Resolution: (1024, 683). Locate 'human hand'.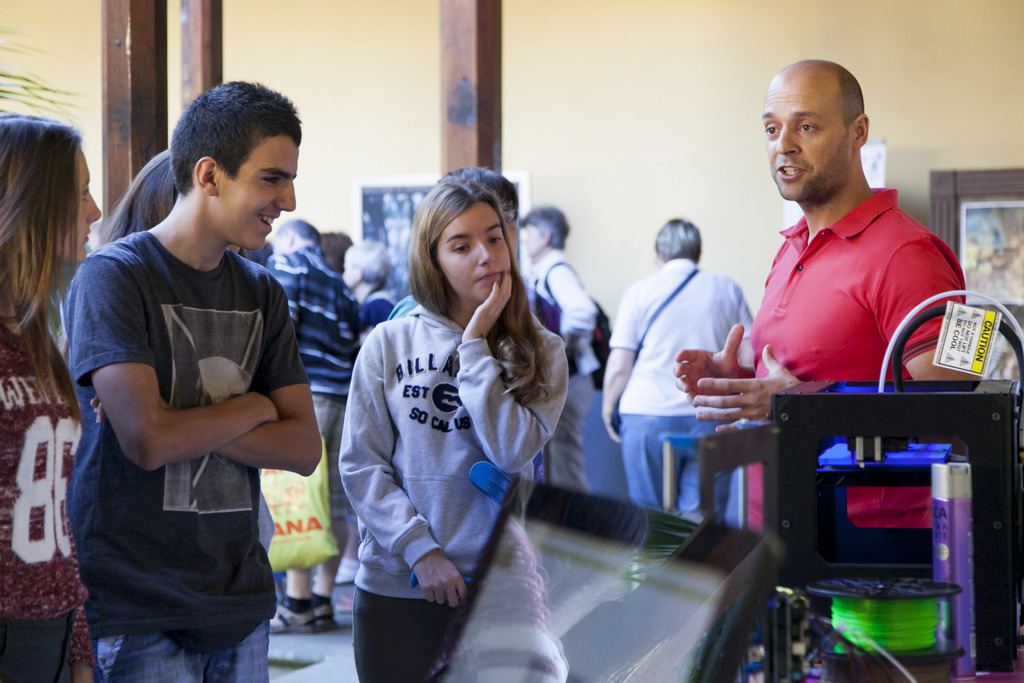
x1=410, y1=546, x2=468, y2=609.
